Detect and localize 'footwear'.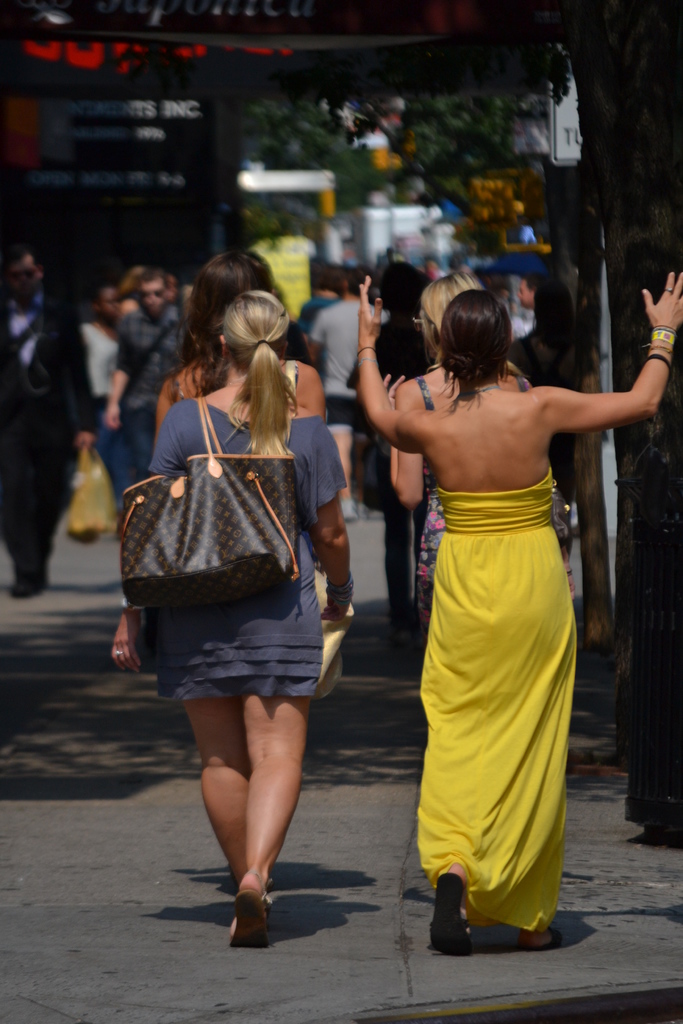
Localized at left=358, top=505, right=370, bottom=522.
